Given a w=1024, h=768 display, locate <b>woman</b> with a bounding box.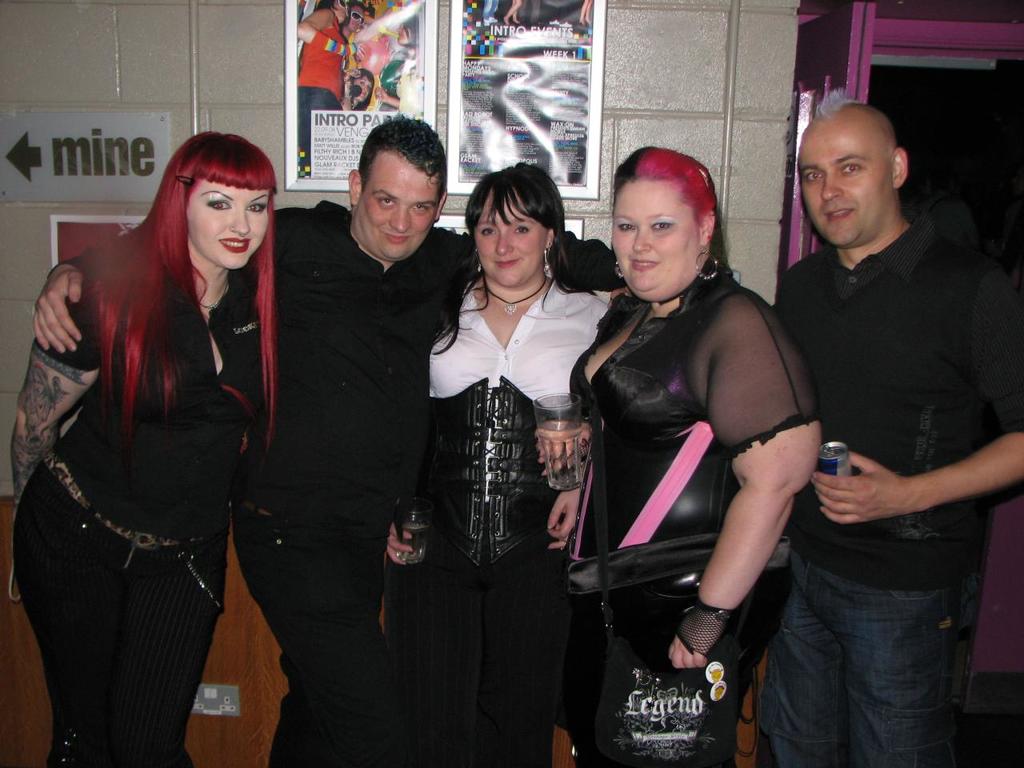
Located: l=374, t=14, r=416, b=112.
